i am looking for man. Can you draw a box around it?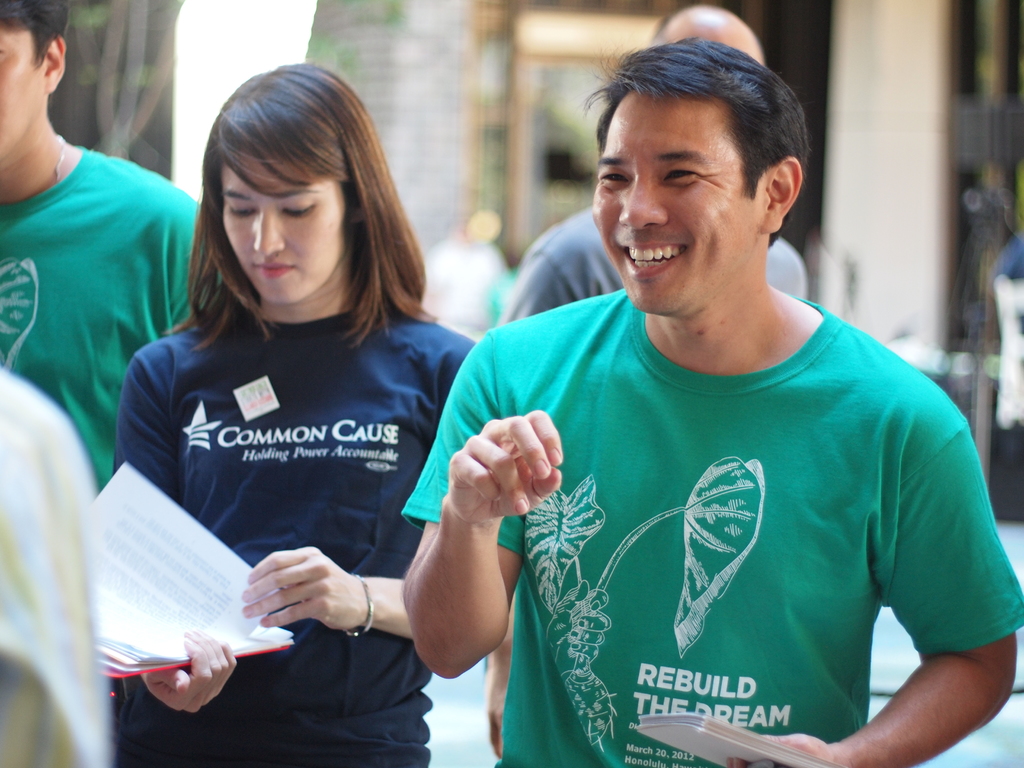
Sure, the bounding box is x1=456 y1=40 x2=988 y2=767.
